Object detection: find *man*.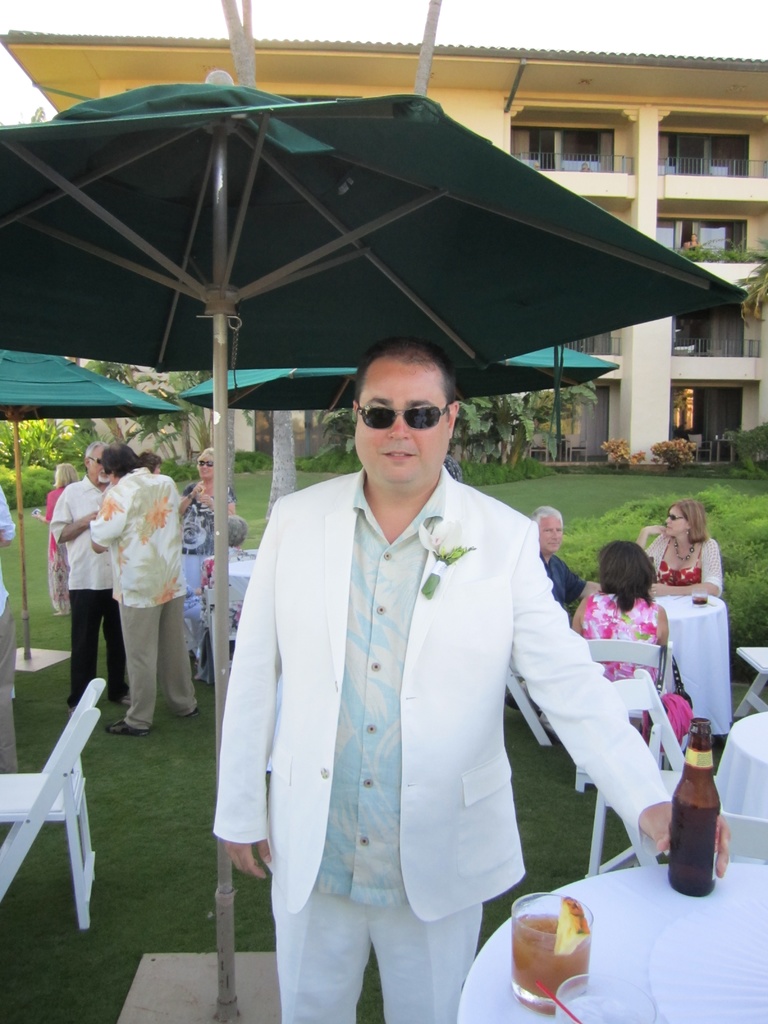
(x1=103, y1=440, x2=200, y2=734).
